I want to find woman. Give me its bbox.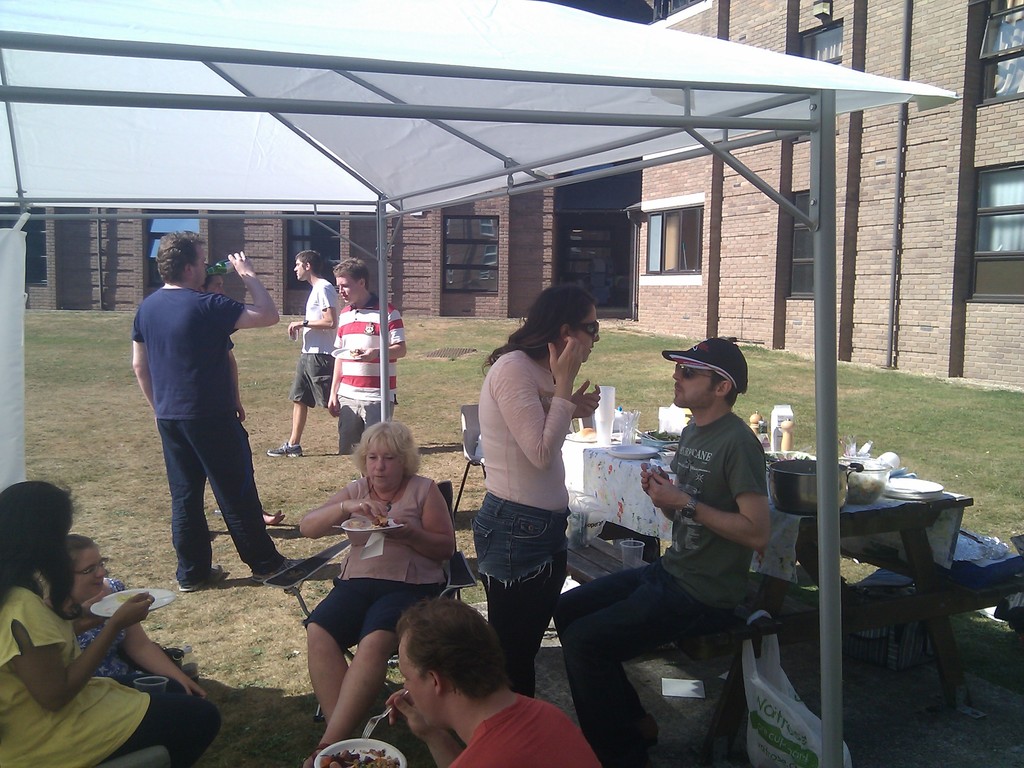
470,284,602,699.
